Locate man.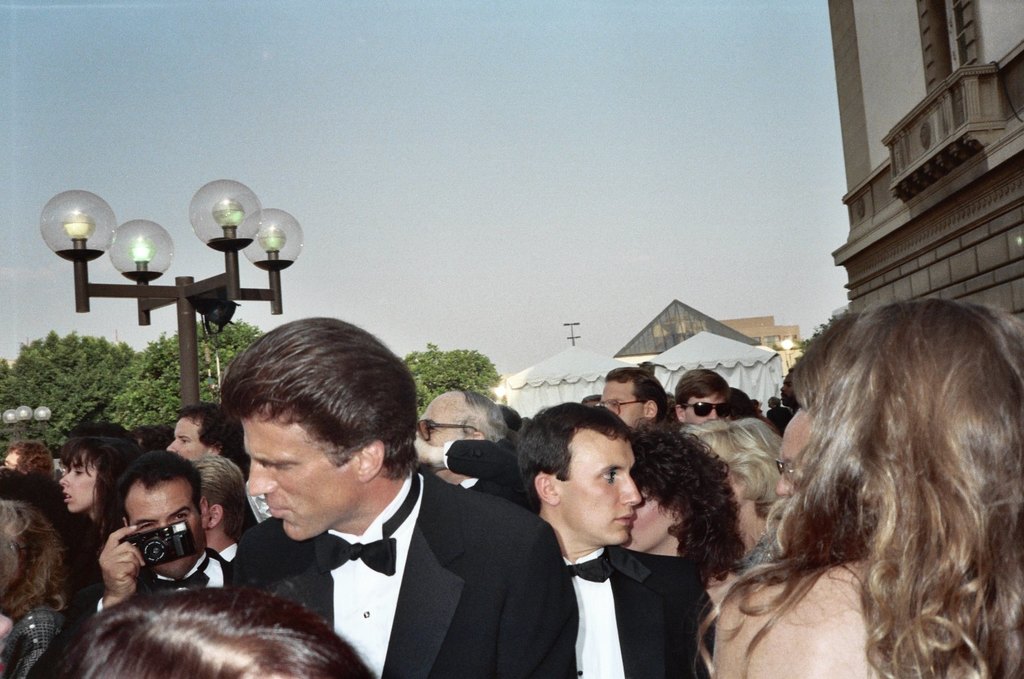
Bounding box: bbox=[150, 352, 557, 667].
